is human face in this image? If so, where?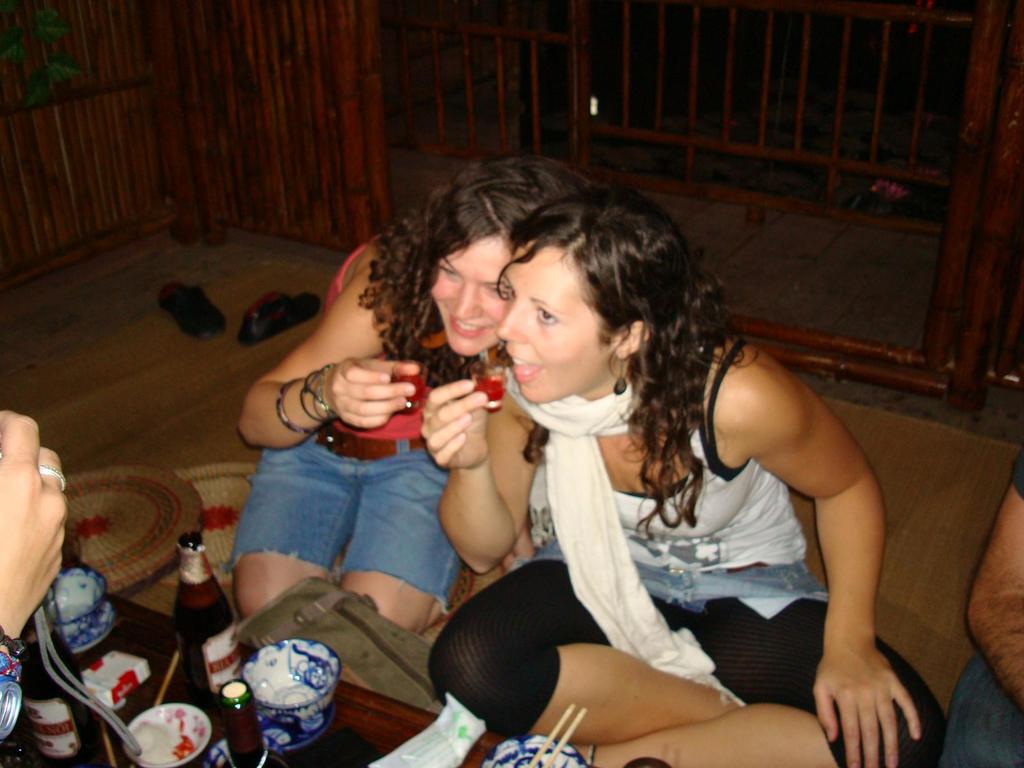
Yes, at [x1=433, y1=235, x2=513, y2=359].
